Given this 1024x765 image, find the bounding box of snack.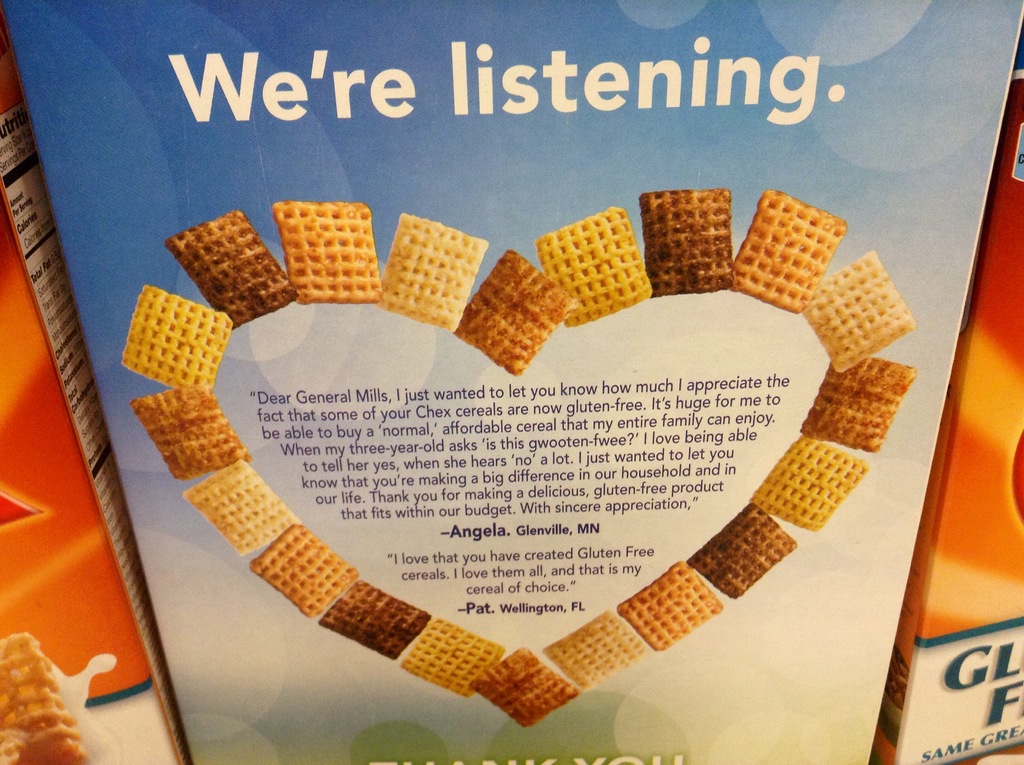
{"left": 406, "top": 620, "right": 506, "bottom": 699}.
